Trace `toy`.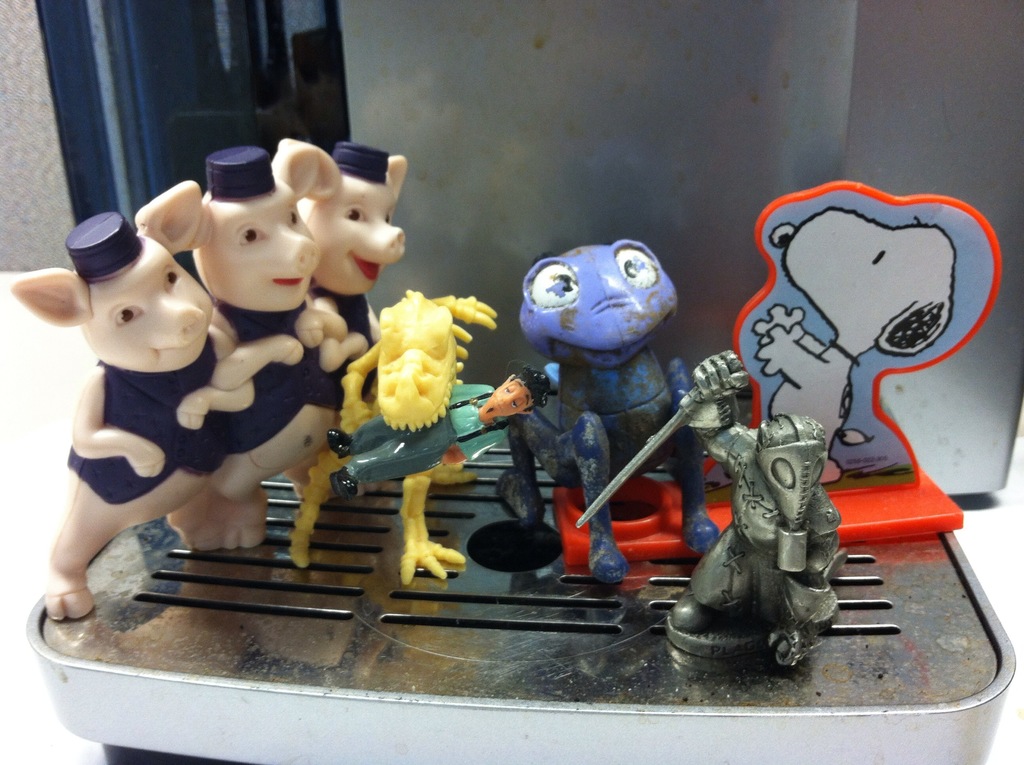
Traced to l=275, t=290, r=510, b=576.
